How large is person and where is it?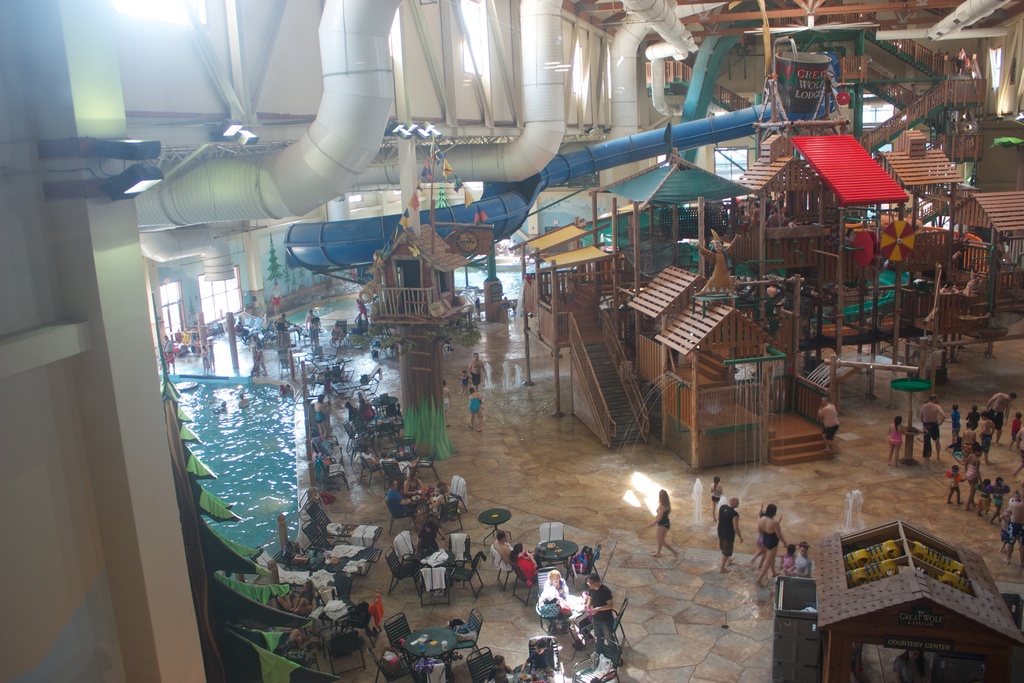
Bounding box: <box>328,322,343,348</box>.
